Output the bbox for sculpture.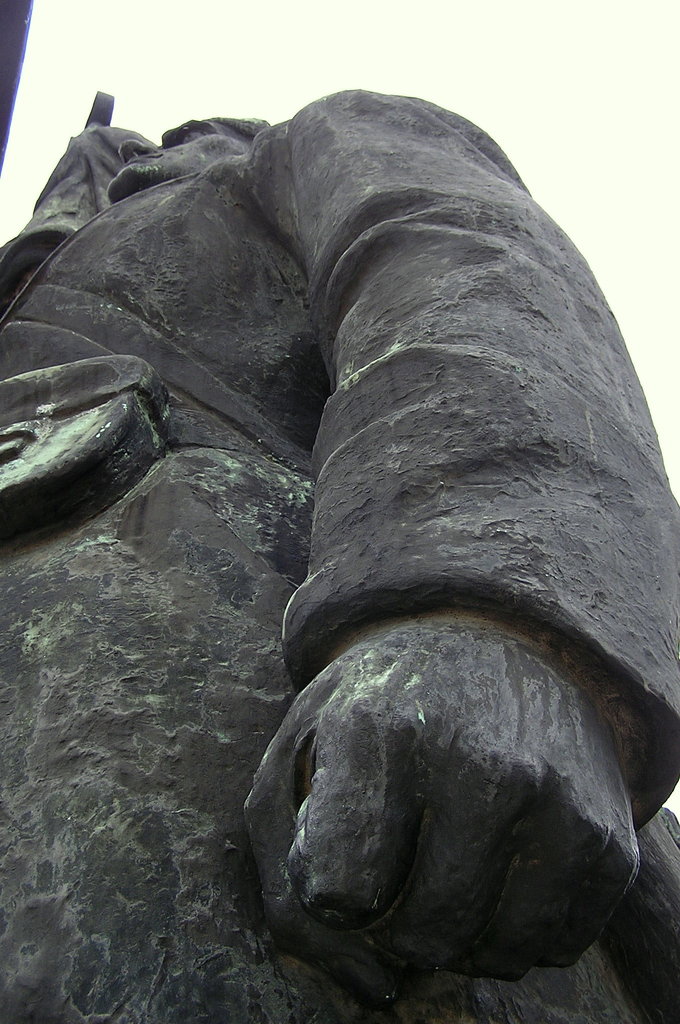
{"x1": 90, "y1": 141, "x2": 661, "y2": 1016}.
